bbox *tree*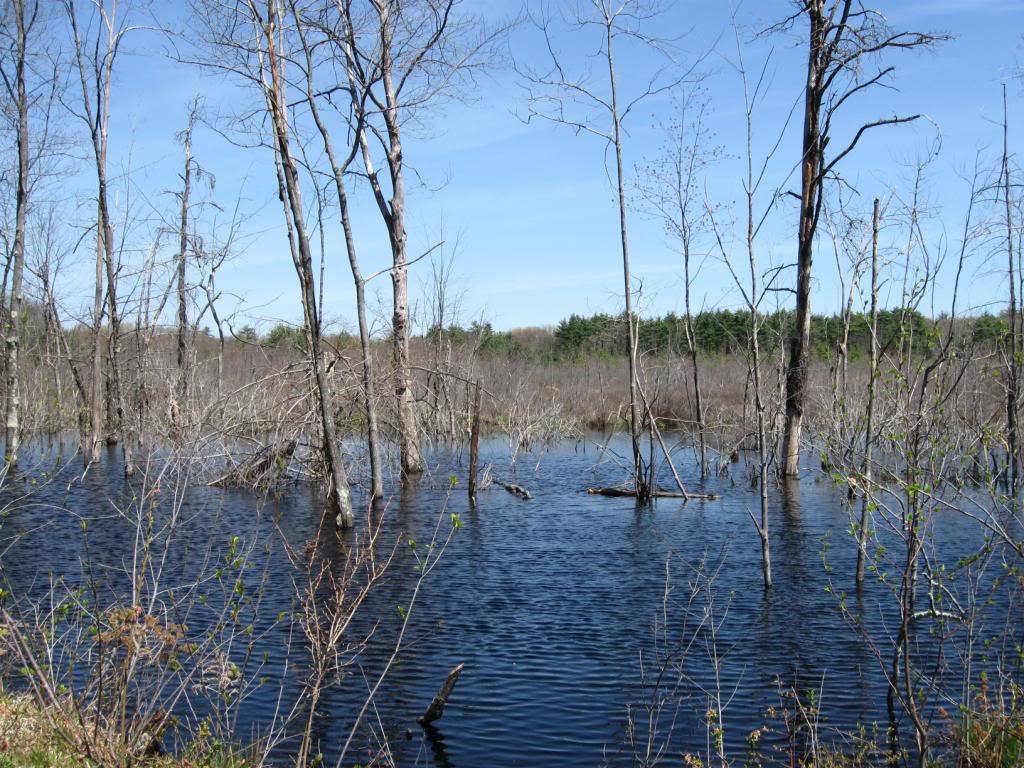
<region>328, 327, 359, 358</region>
